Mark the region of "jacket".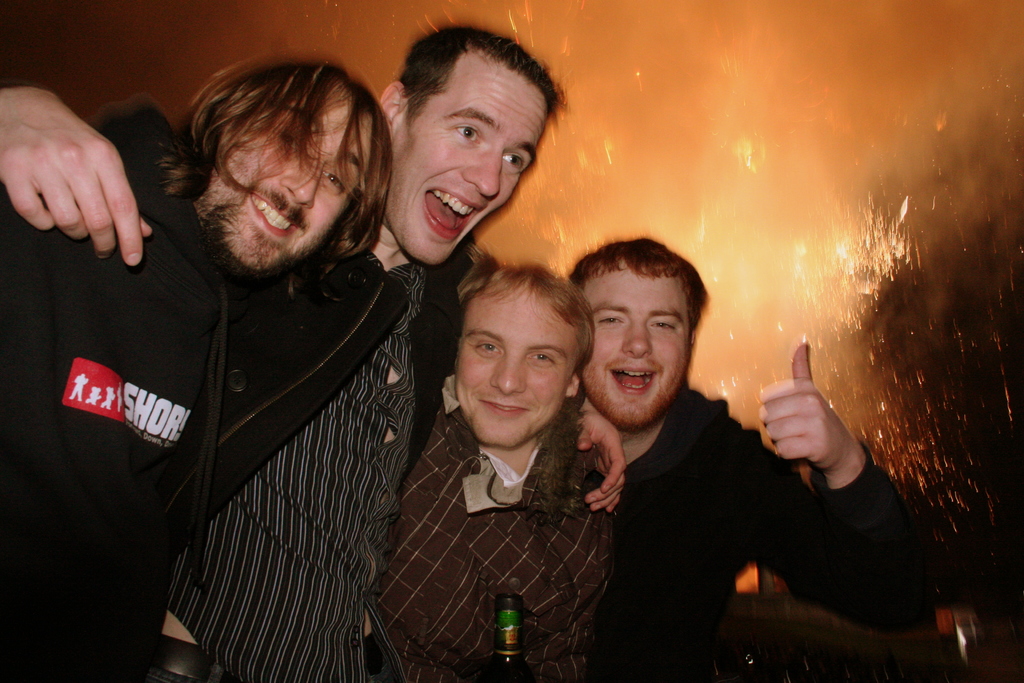
Region: bbox=(0, 98, 410, 682).
